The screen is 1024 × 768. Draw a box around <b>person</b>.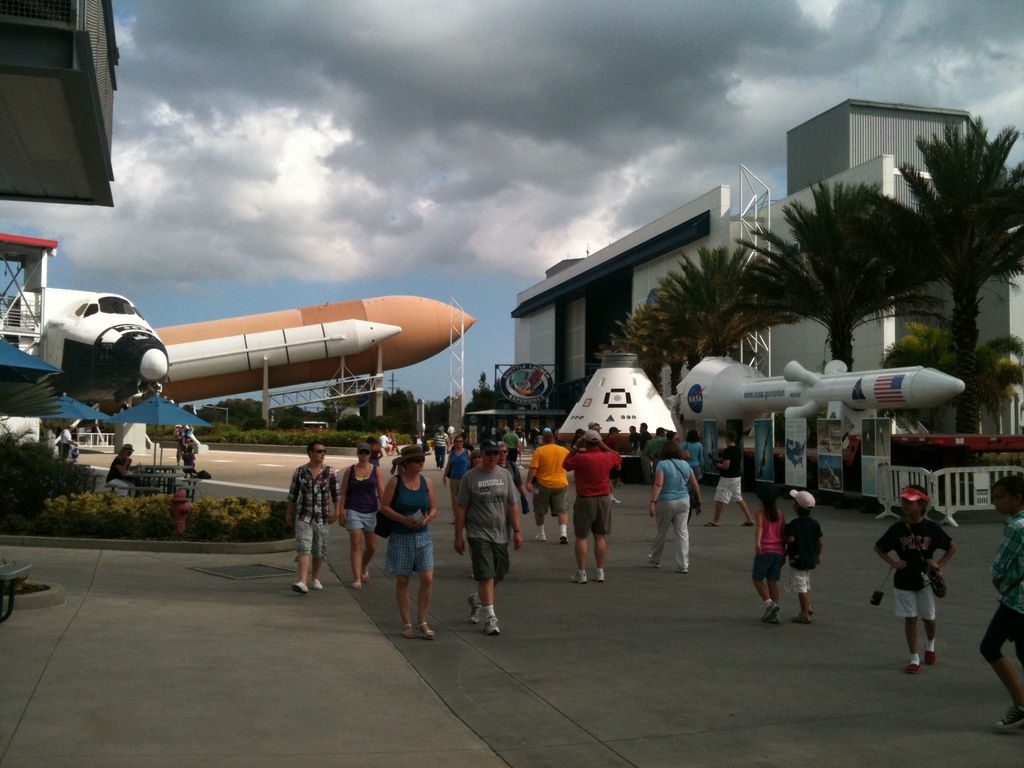
525/433/575/546.
